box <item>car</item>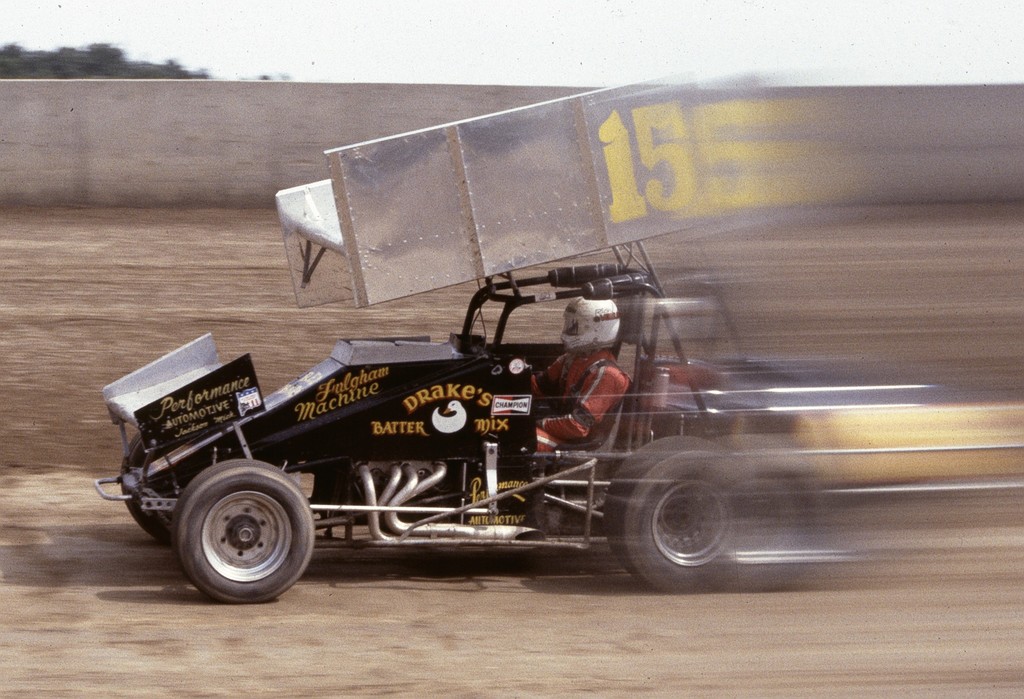
bbox(98, 269, 835, 599)
